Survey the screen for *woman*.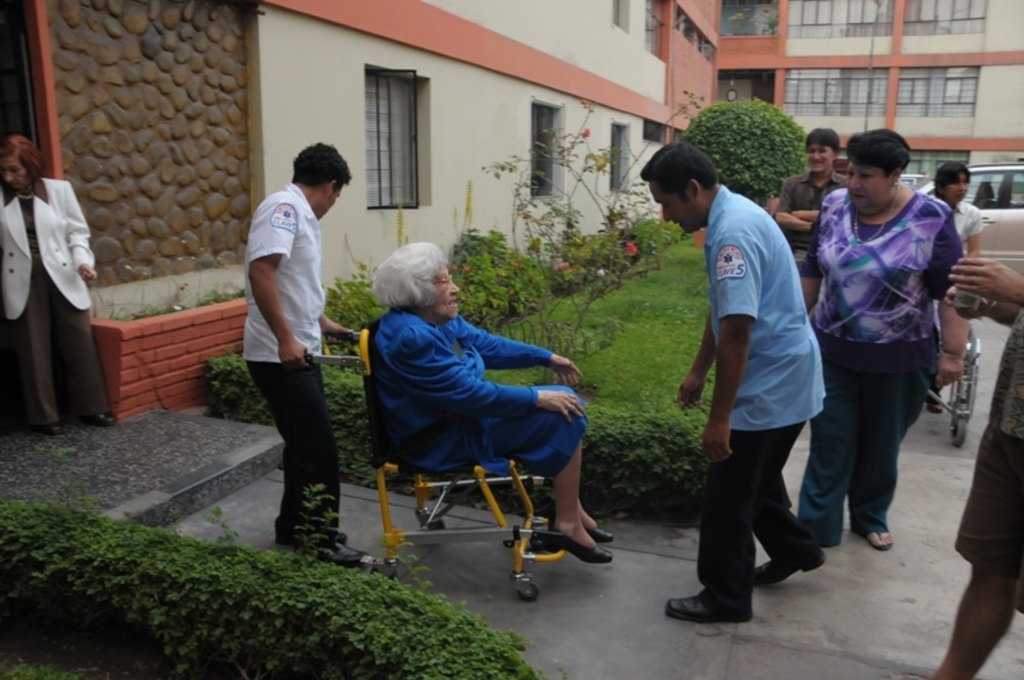
Survey found: 375 239 612 562.
